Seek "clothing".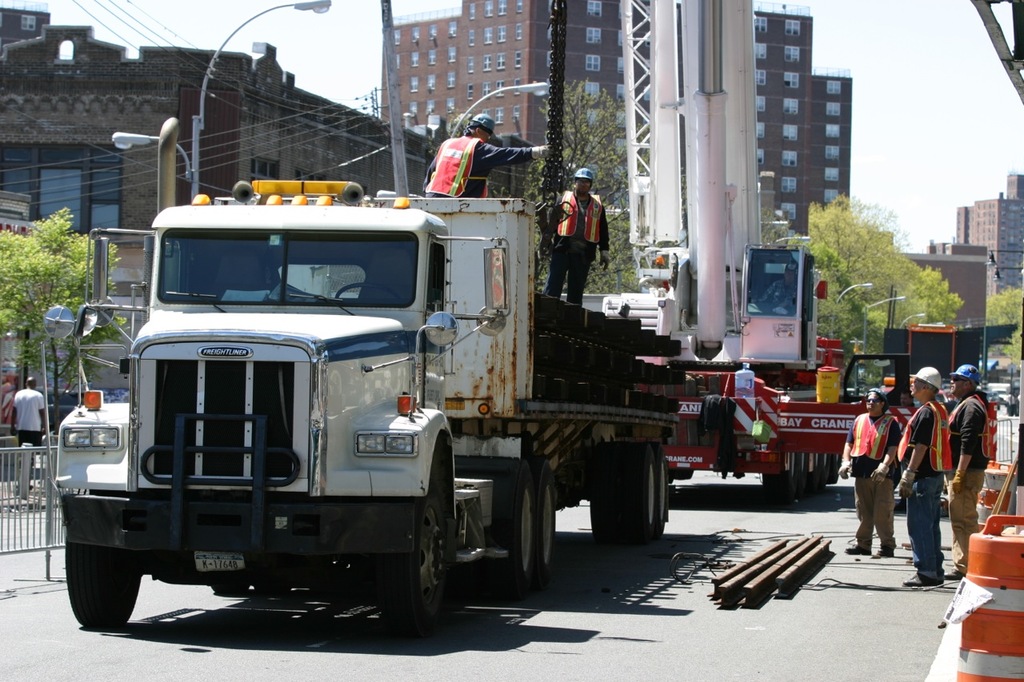
detection(11, 386, 50, 432).
